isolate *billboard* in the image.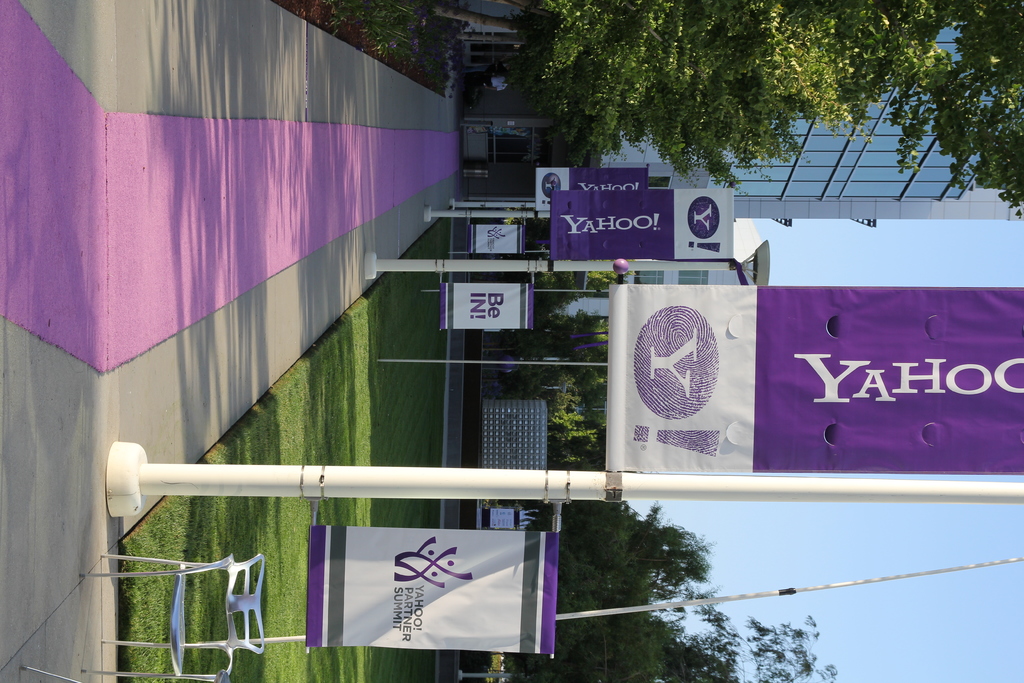
Isolated region: (x1=602, y1=290, x2=1023, y2=479).
